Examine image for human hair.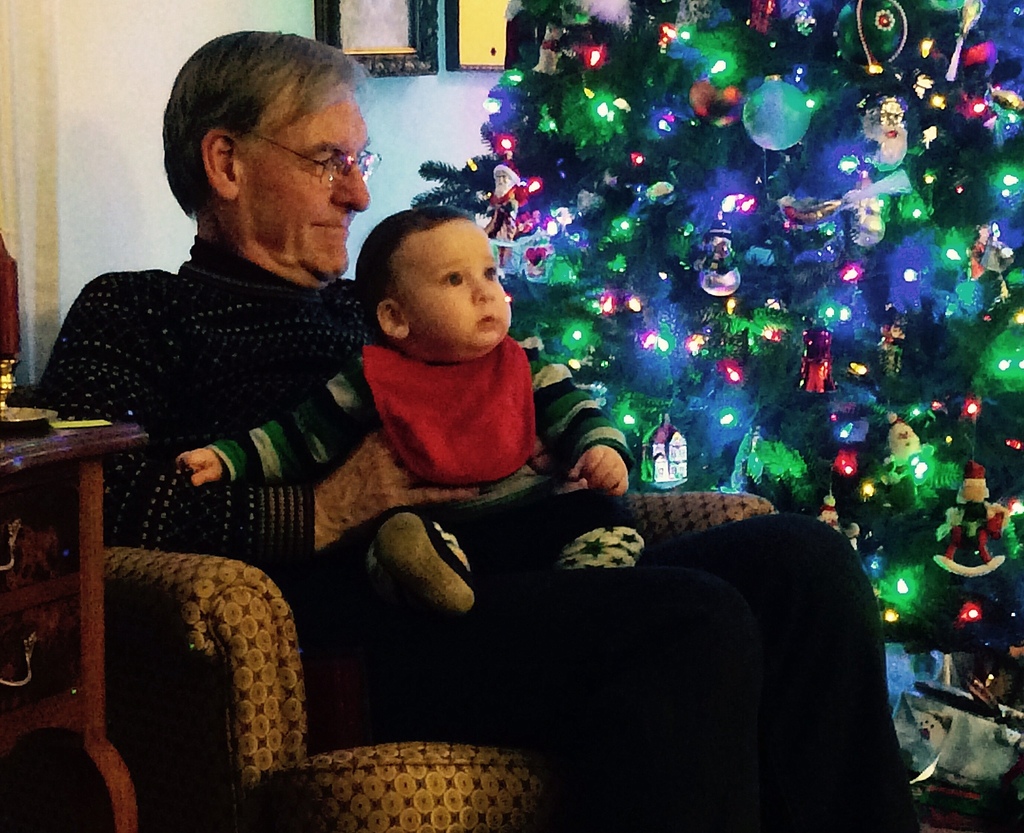
Examination result: x1=163, y1=33, x2=374, y2=217.
